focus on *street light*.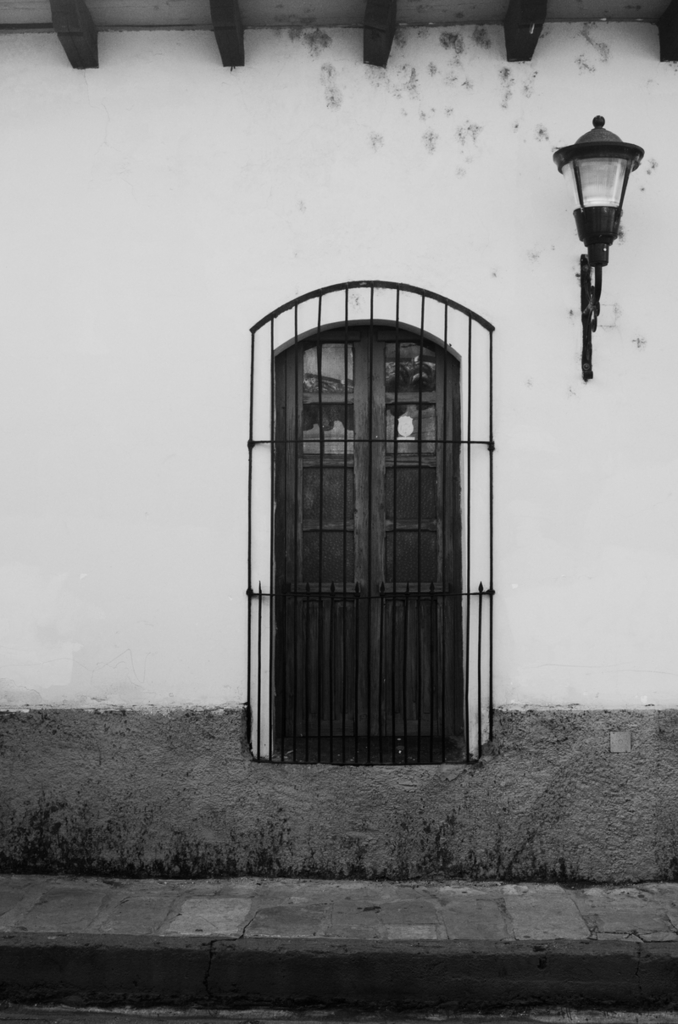
Focused at (left=553, top=89, right=659, bottom=390).
